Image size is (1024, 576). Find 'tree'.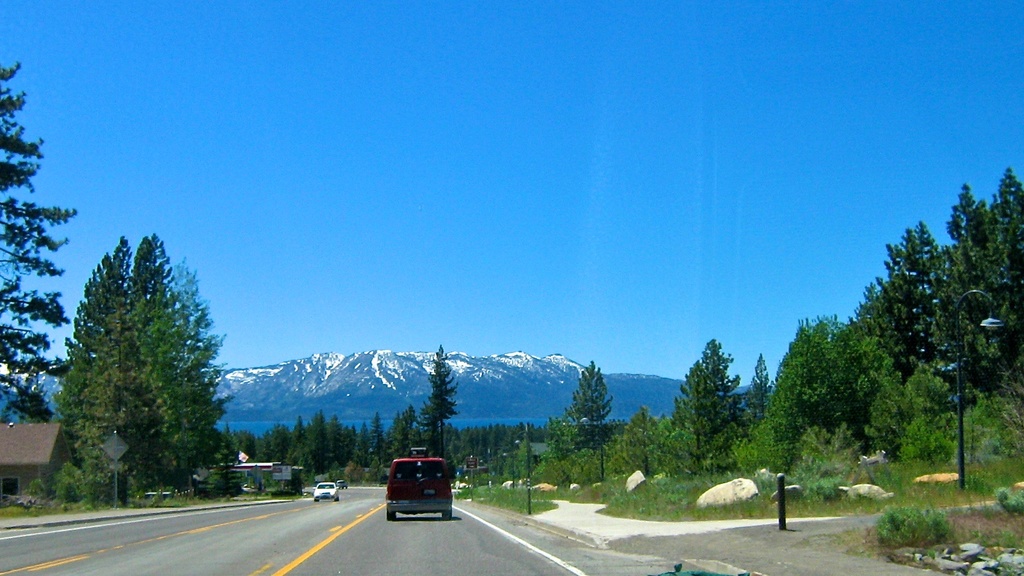
detection(849, 218, 948, 342).
